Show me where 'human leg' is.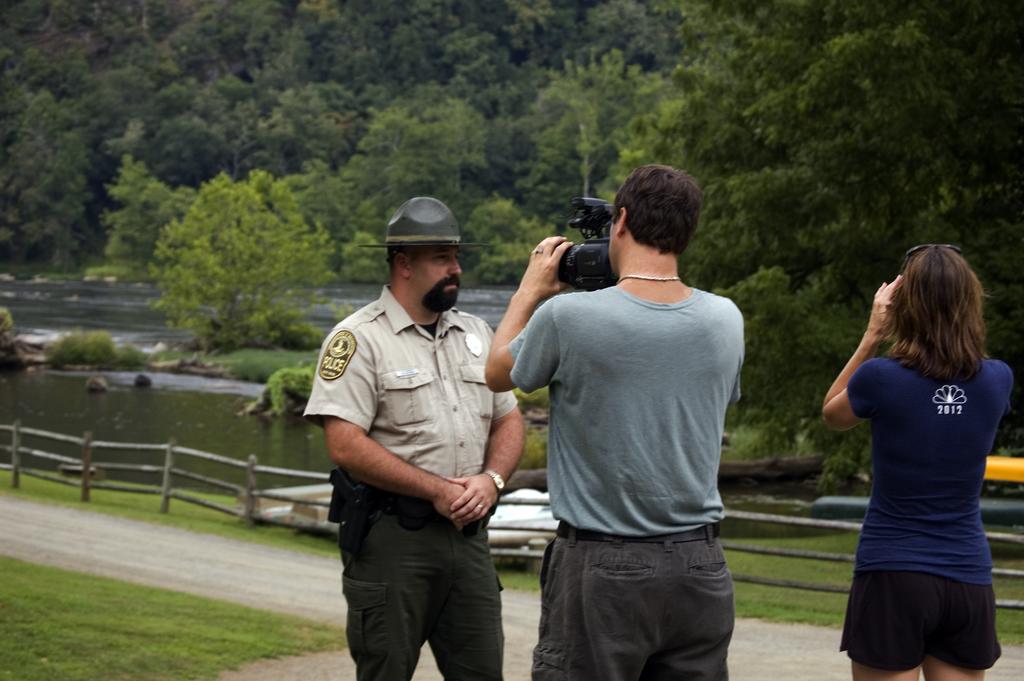
'human leg' is at bbox(341, 505, 431, 677).
